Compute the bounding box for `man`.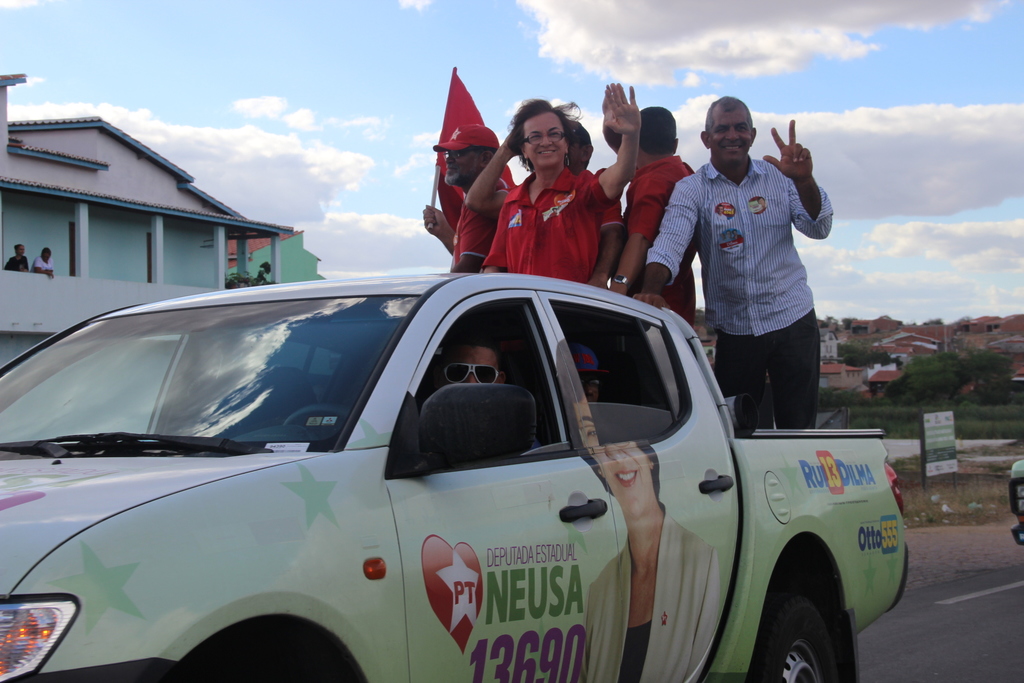
[33, 245, 60, 279].
